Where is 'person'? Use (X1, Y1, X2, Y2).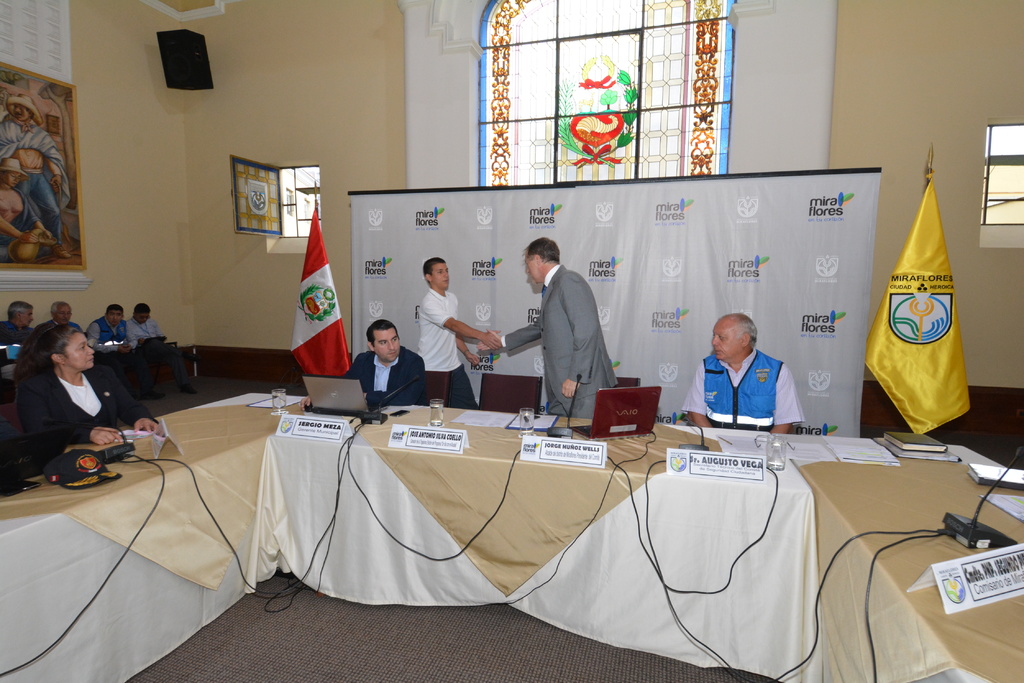
(40, 303, 79, 349).
